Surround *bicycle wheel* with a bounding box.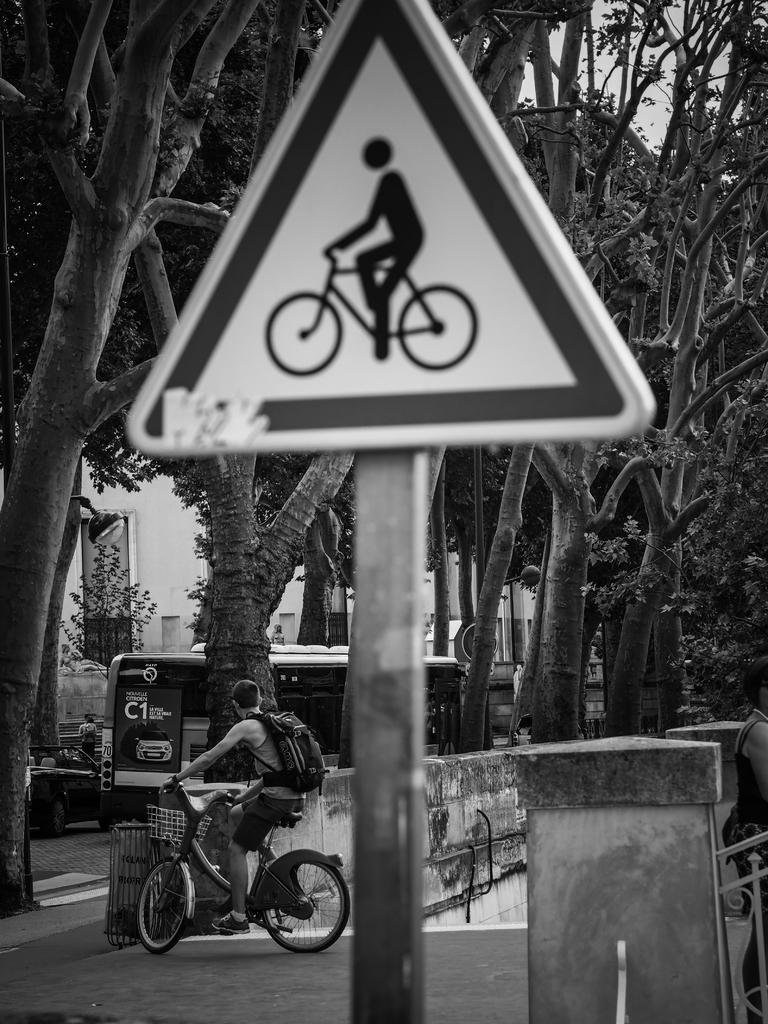
262/293/346/381.
